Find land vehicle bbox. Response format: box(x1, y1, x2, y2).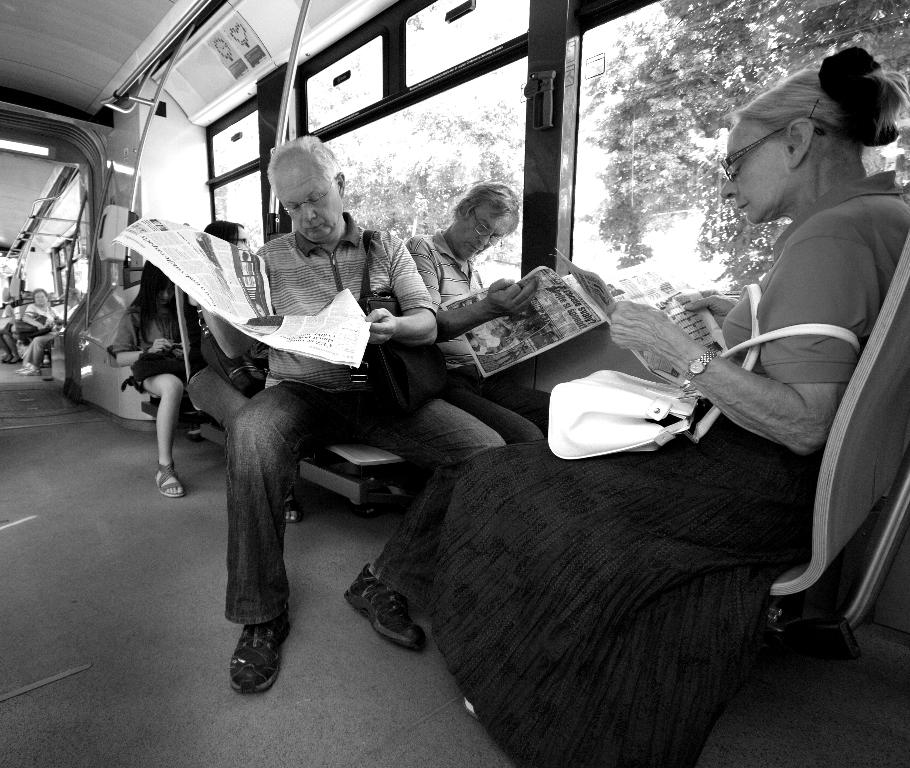
box(0, 0, 909, 767).
